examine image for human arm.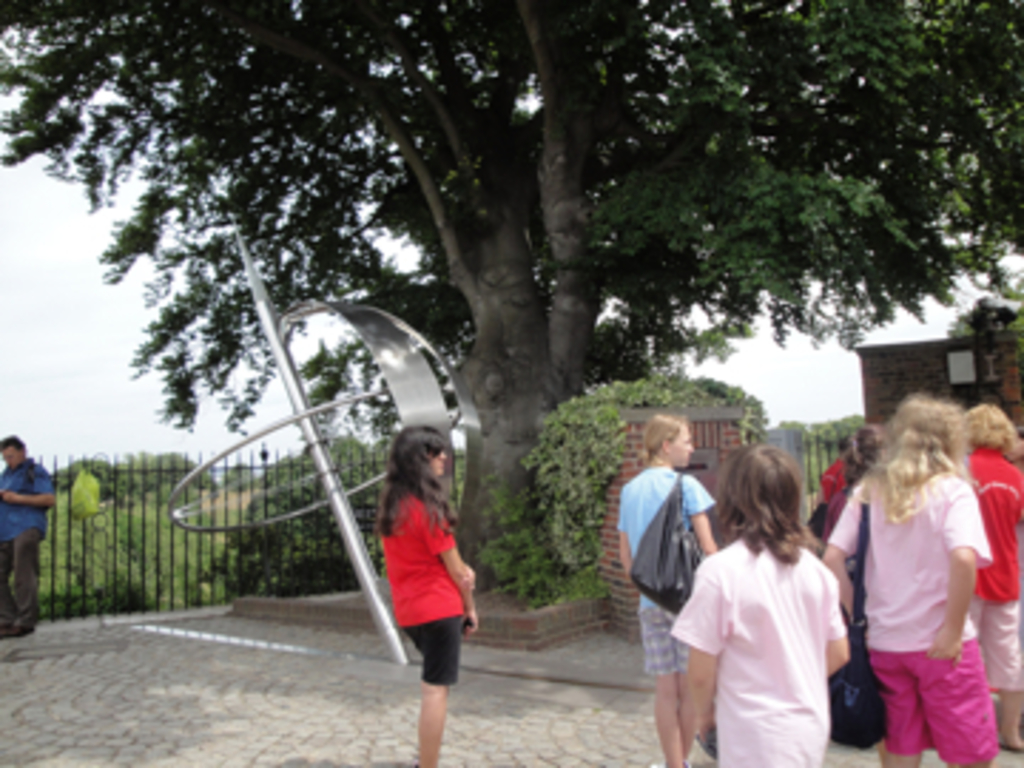
Examination result: select_region(816, 464, 862, 614).
